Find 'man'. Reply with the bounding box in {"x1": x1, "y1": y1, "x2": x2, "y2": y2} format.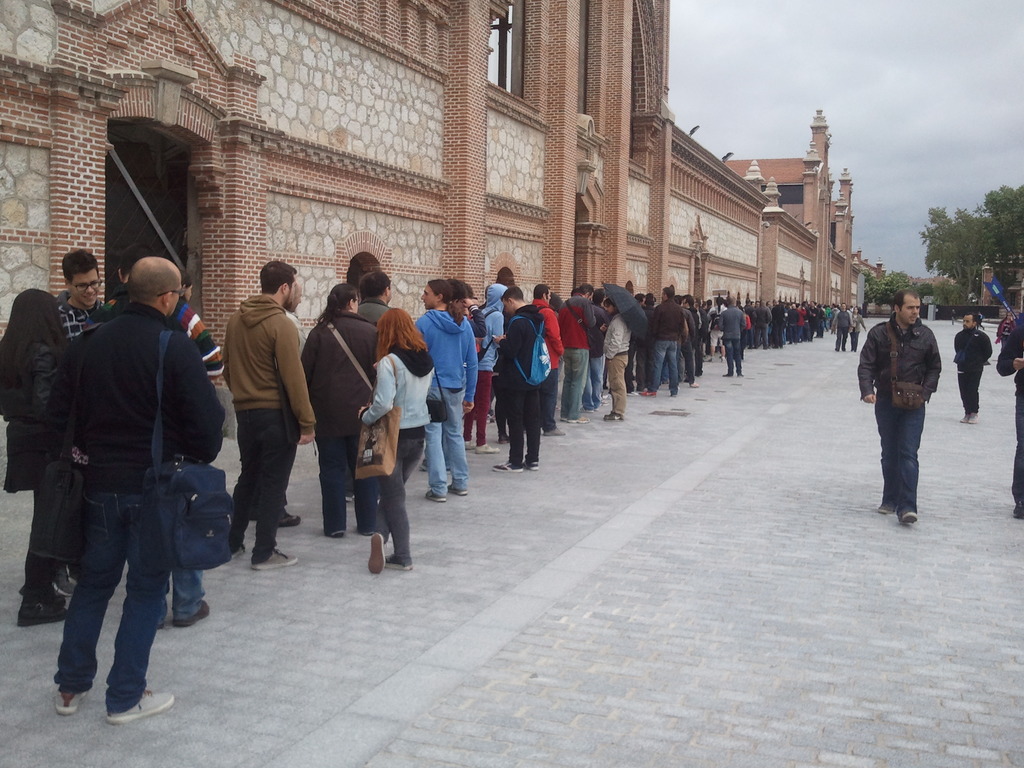
{"x1": 554, "y1": 283, "x2": 596, "y2": 427}.
